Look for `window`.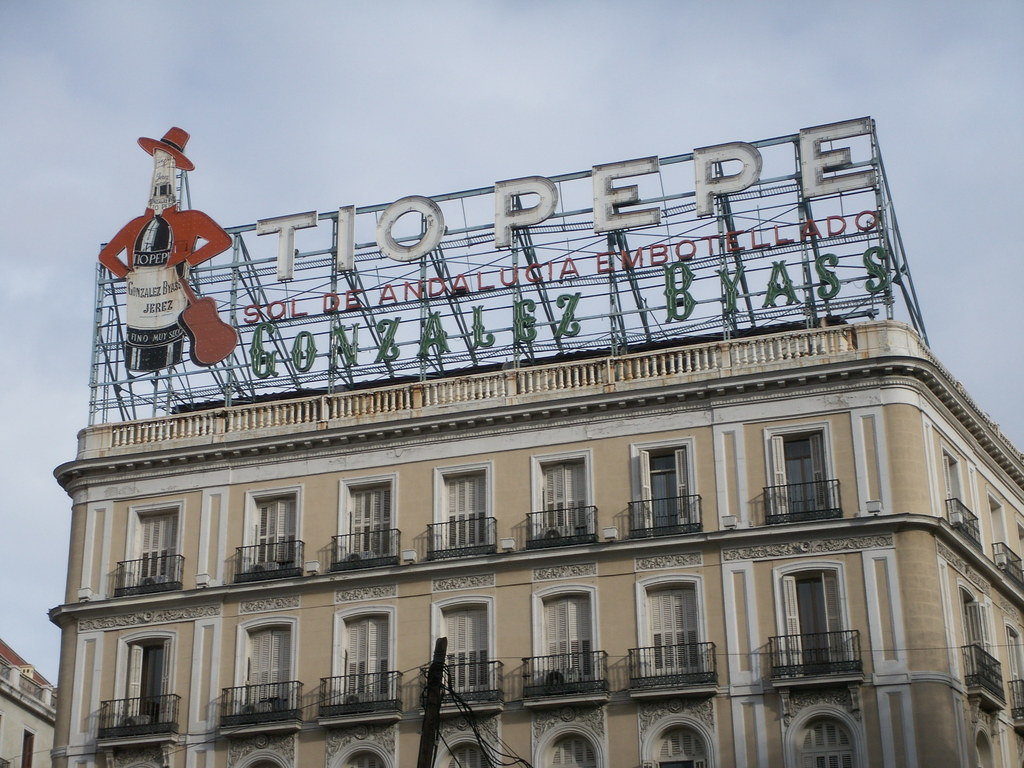
Found: l=789, t=706, r=863, b=767.
